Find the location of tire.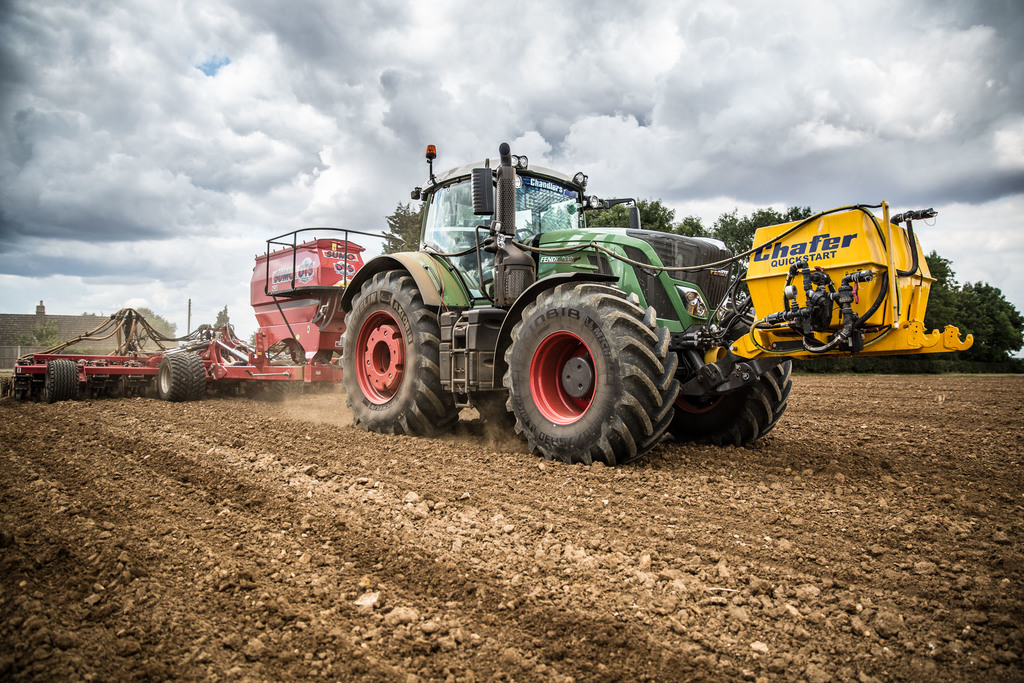
Location: [left=45, top=358, right=76, bottom=400].
